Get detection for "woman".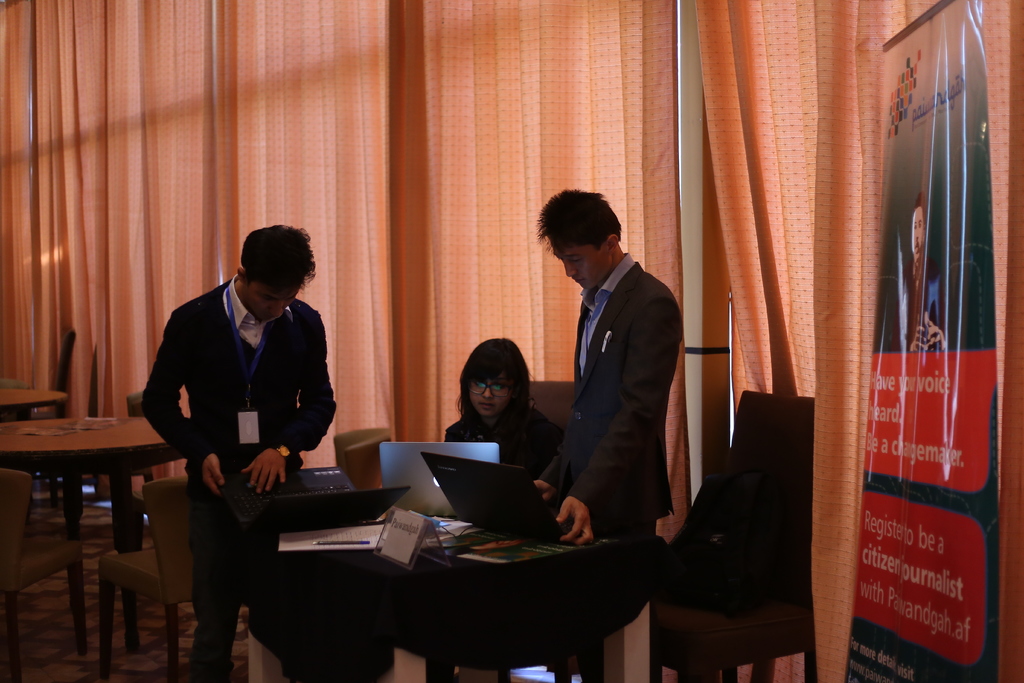
Detection: <bbox>438, 337, 560, 490</bbox>.
